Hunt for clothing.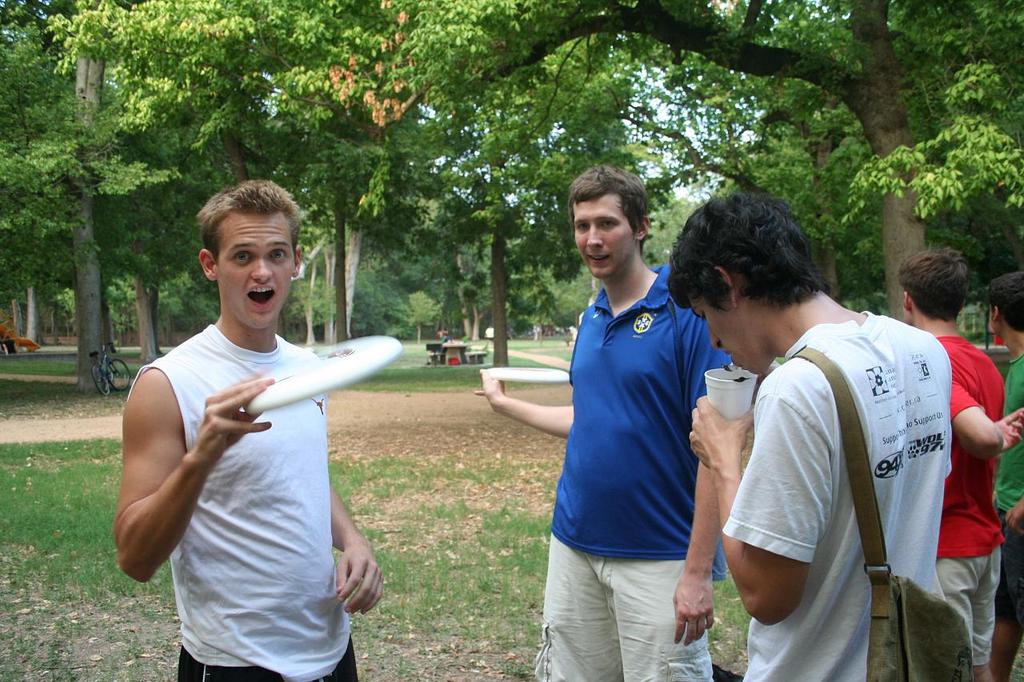
Hunted down at x1=534 y1=265 x2=734 y2=681.
